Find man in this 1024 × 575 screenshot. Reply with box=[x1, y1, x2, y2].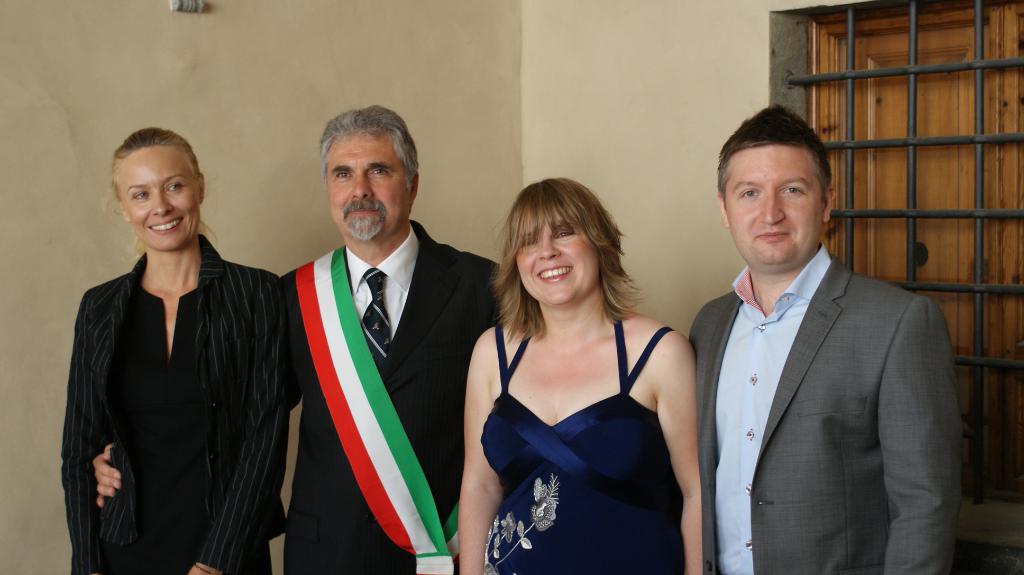
box=[667, 95, 955, 574].
